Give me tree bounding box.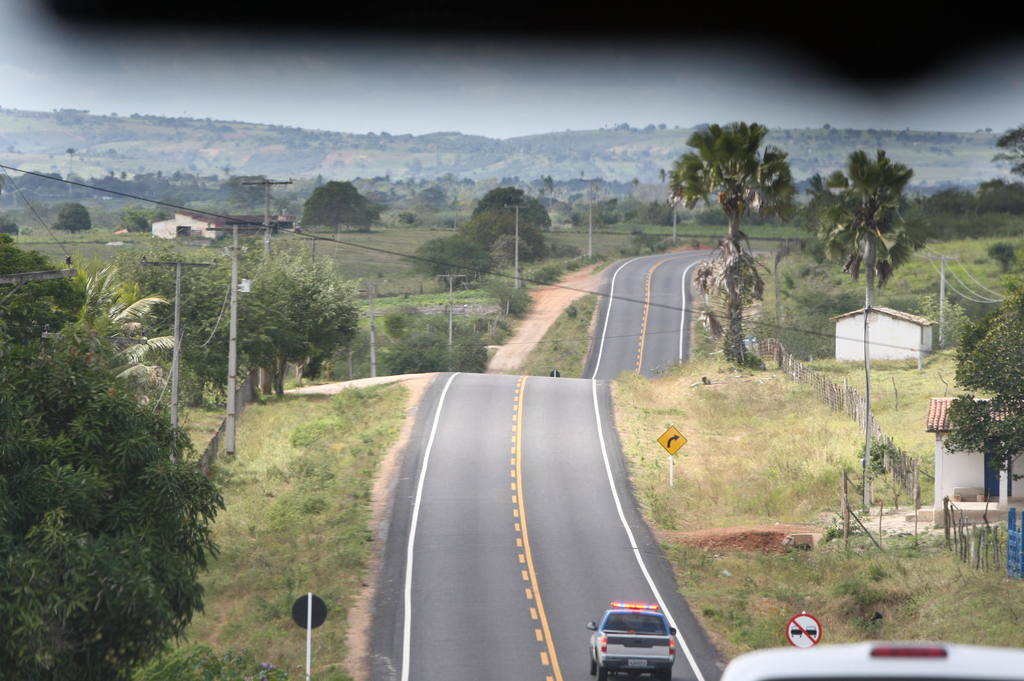
<bbox>935, 301, 1023, 482</bbox>.
